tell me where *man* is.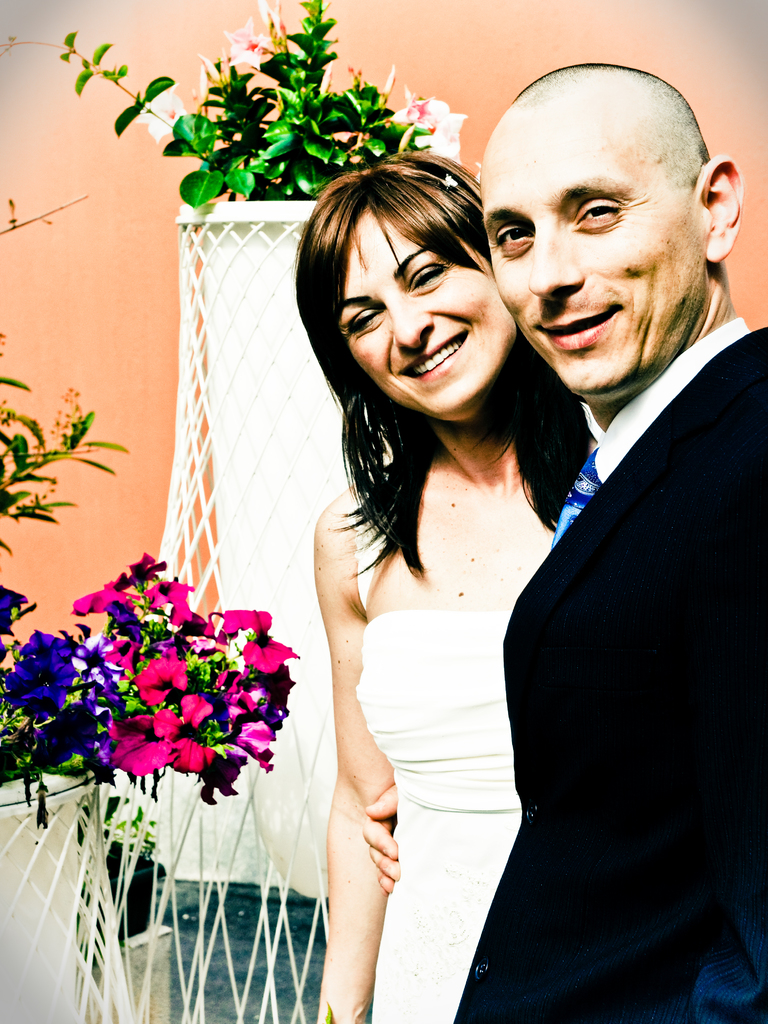
*man* is at (left=479, top=69, right=767, bottom=996).
